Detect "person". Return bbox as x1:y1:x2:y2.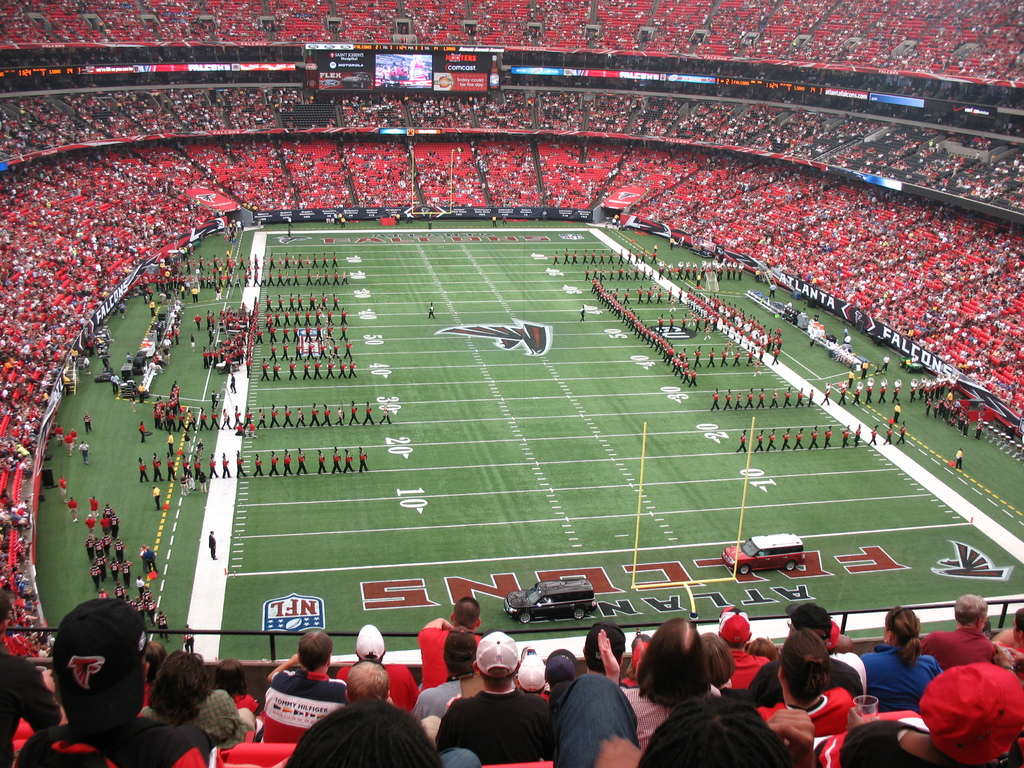
796:388:804:405.
